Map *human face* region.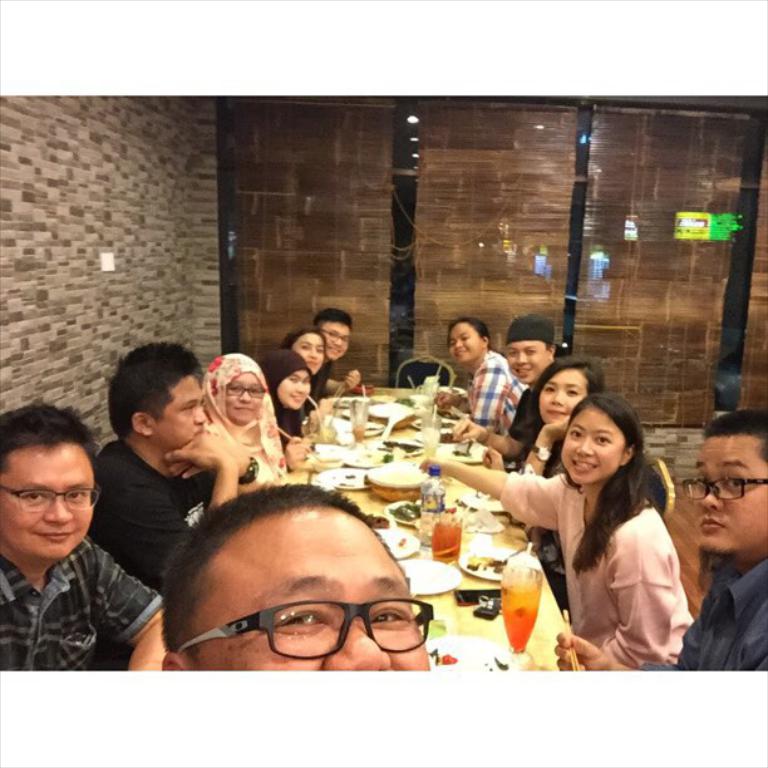
Mapped to bbox(0, 444, 92, 556).
